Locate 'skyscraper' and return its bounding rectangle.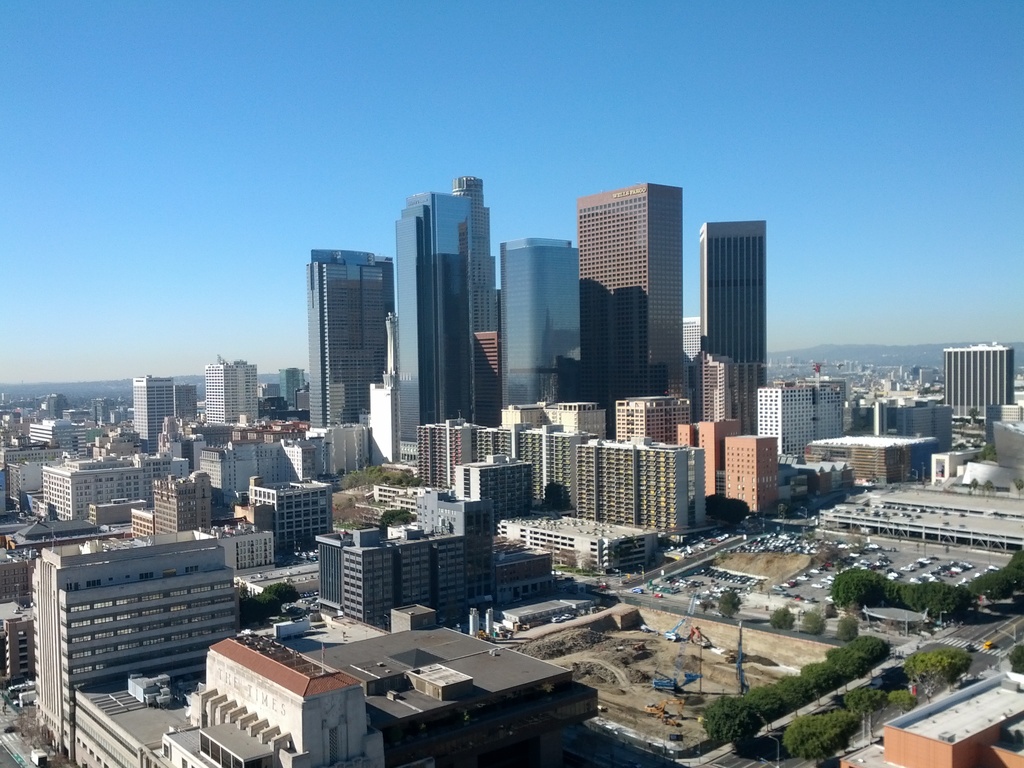
282,368,303,408.
